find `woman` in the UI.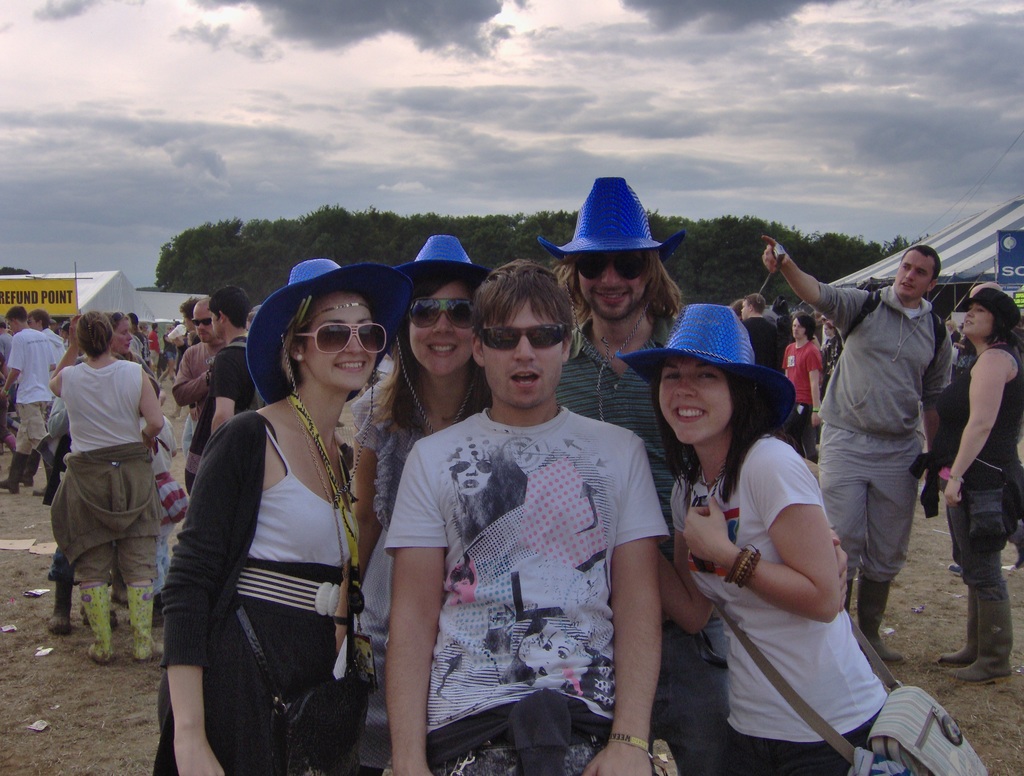
UI element at bbox=[907, 280, 1023, 687].
